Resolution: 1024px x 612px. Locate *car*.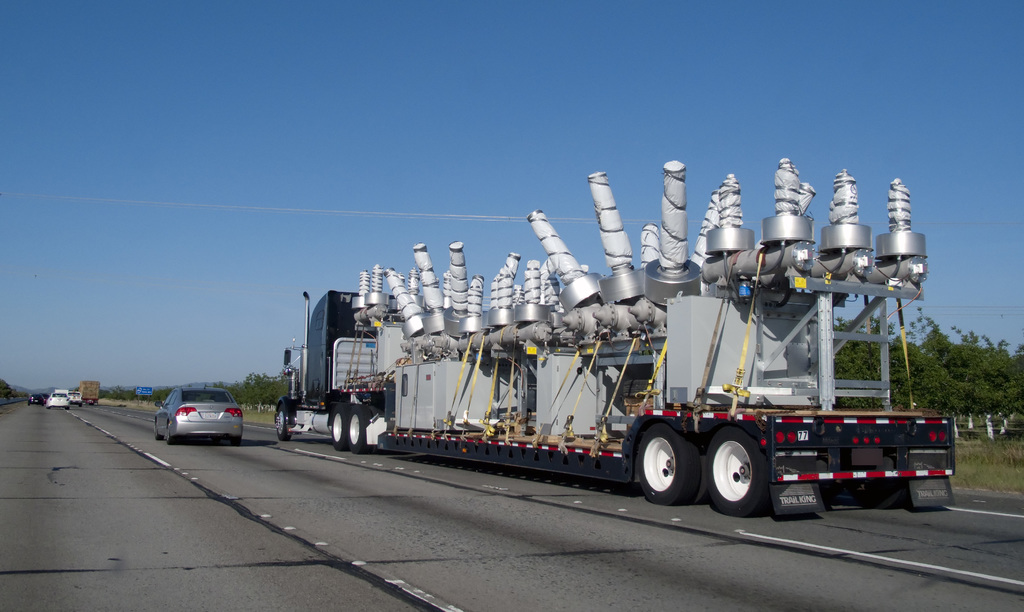
{"left": 152, "top": 379, "right": 245, "bottom": 446}.
